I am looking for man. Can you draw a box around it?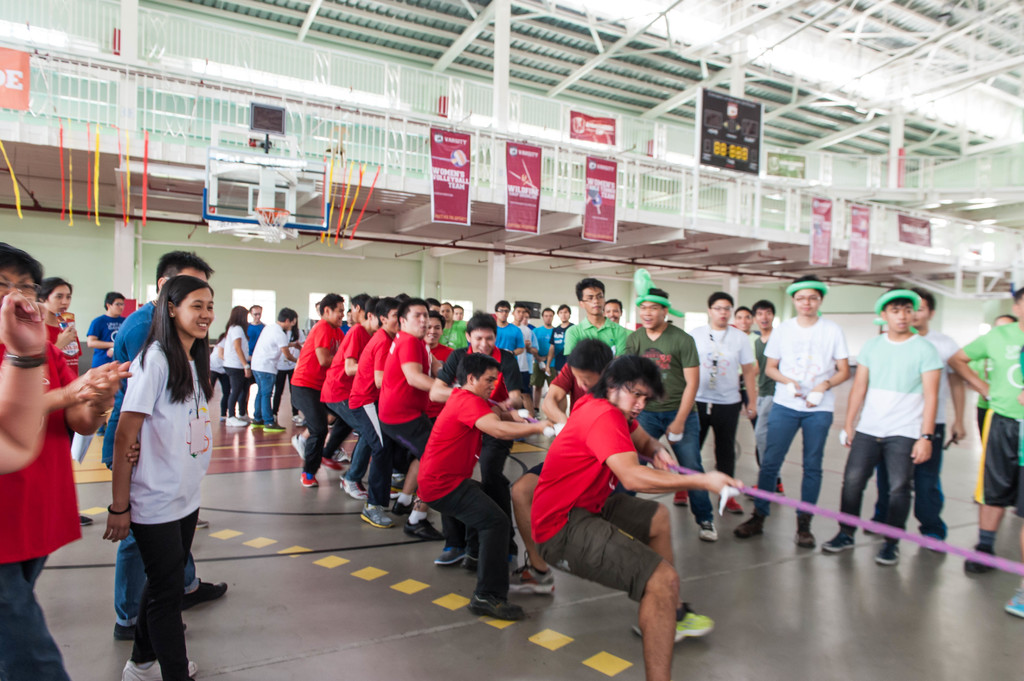
Sure, the bounding box is <region>111, 246, 226, 641</region>.
